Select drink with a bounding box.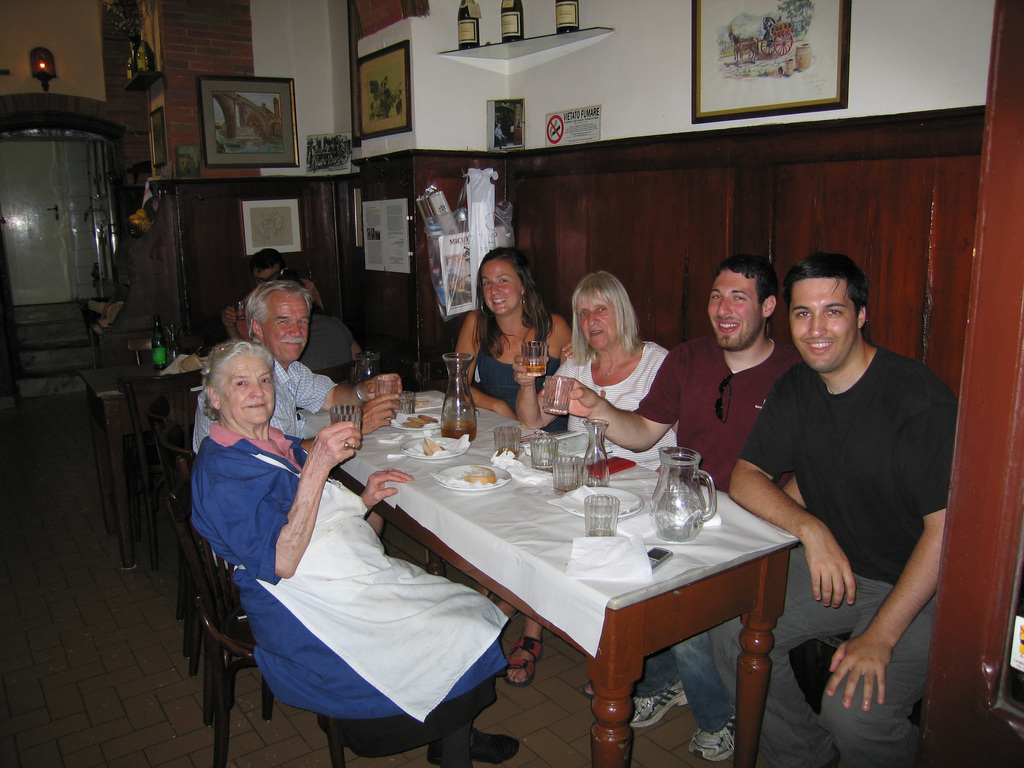
pyautogui.locateOnScreen(522, 365, 546, 371).
